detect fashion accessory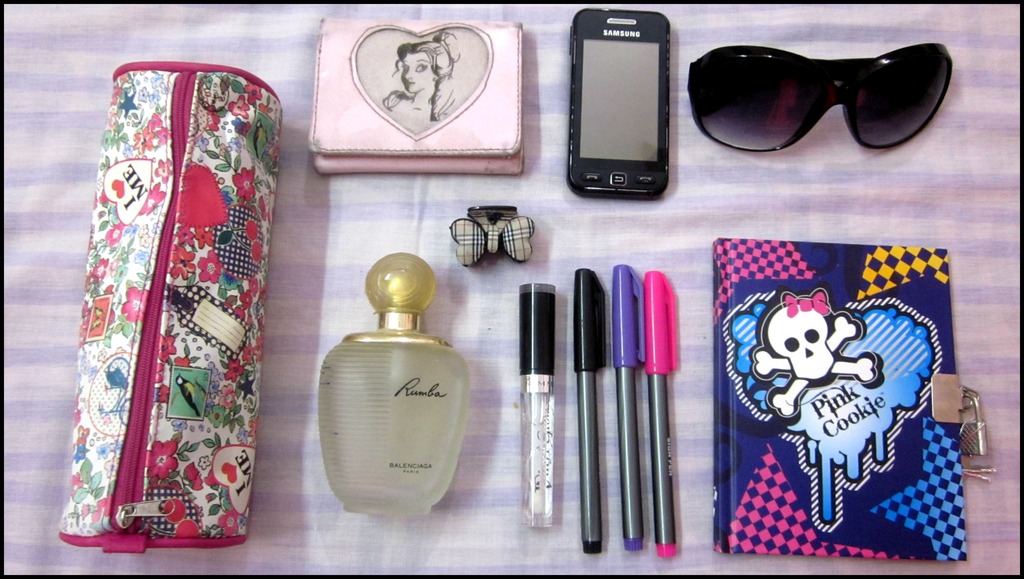
locate(53, 60, 282, 557)
